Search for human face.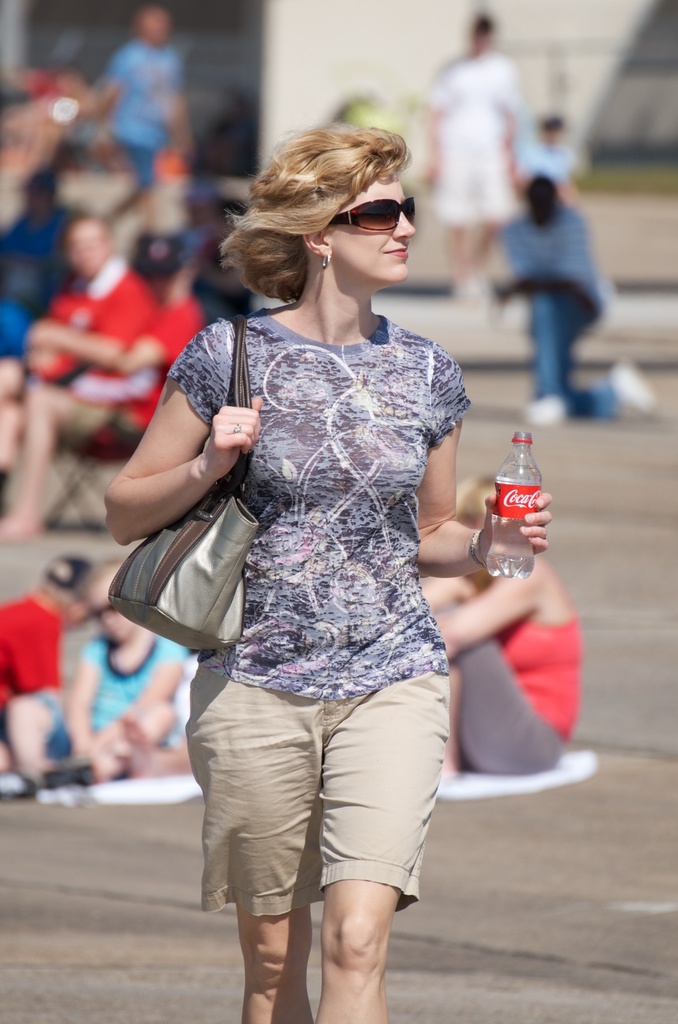
Found at 68, 225, 101, 276.
